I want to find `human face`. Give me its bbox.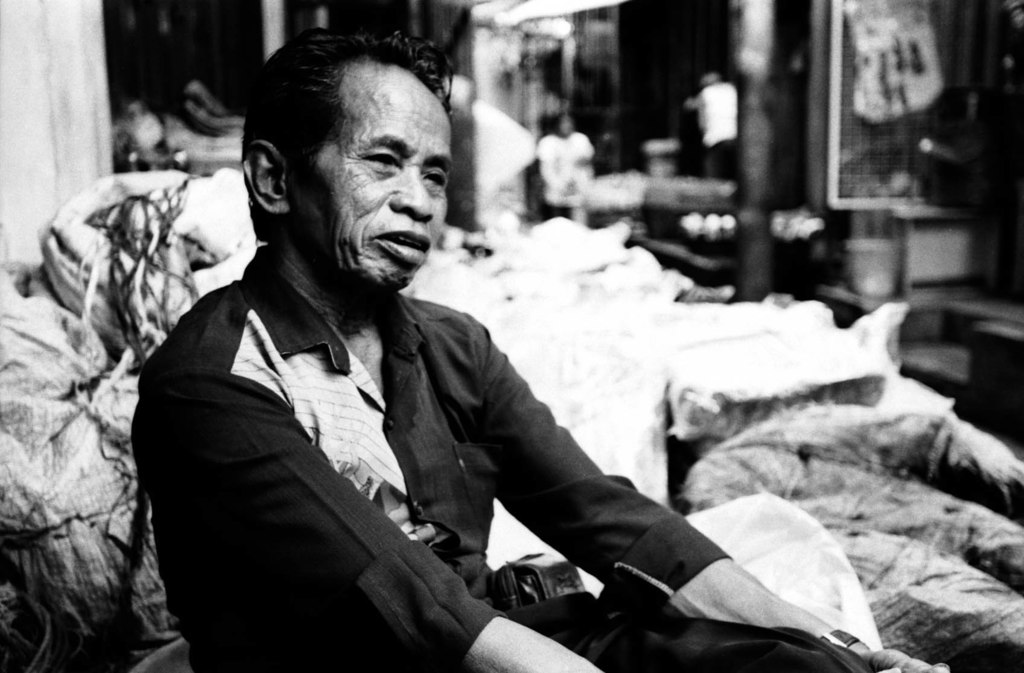
bbox(304, 83, 450, 294).
